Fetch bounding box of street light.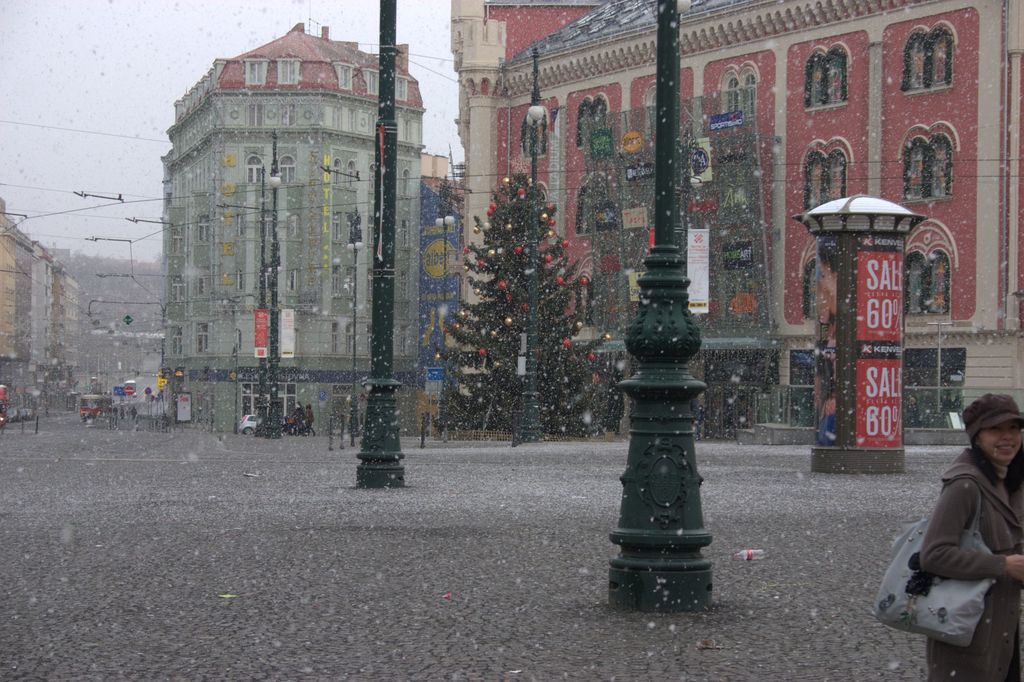
Bbox: 516:47:548:446.
